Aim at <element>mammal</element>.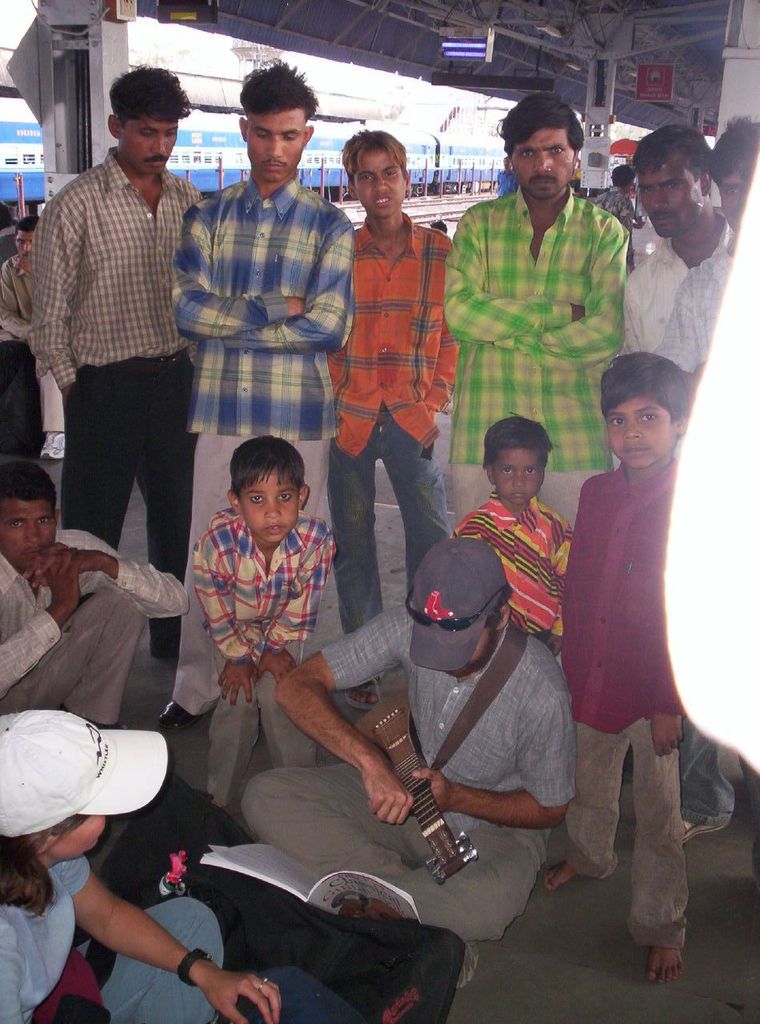
Aimed at x1=623, y1=125, x2=732, y2=357.
